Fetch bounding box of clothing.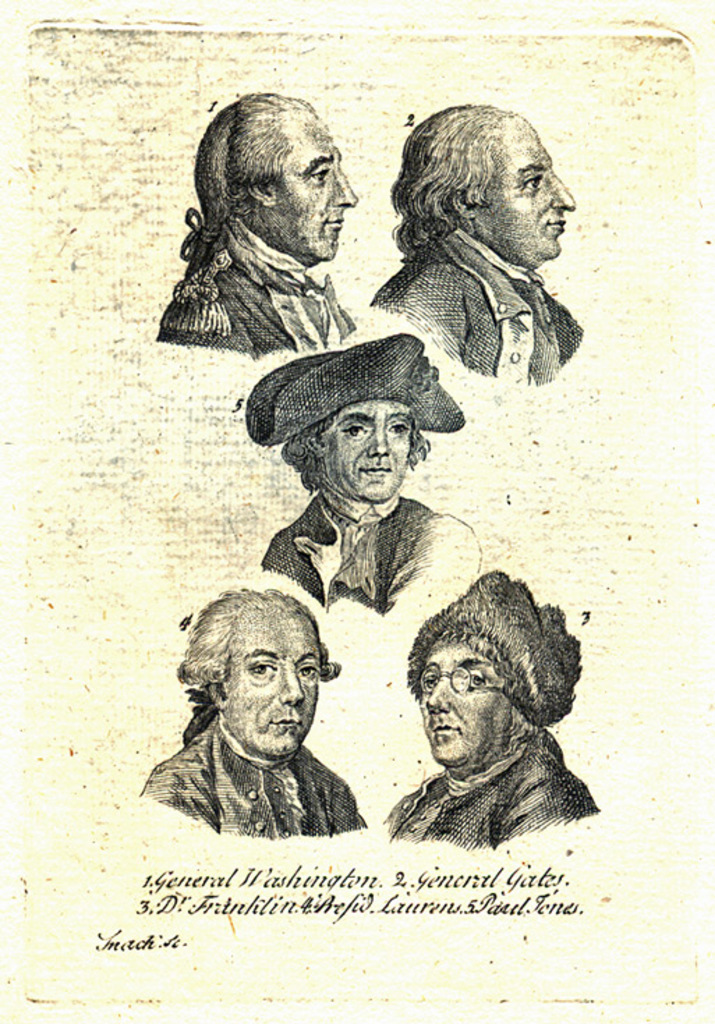
Bbox: bbox(375, 219, 581, 382).
